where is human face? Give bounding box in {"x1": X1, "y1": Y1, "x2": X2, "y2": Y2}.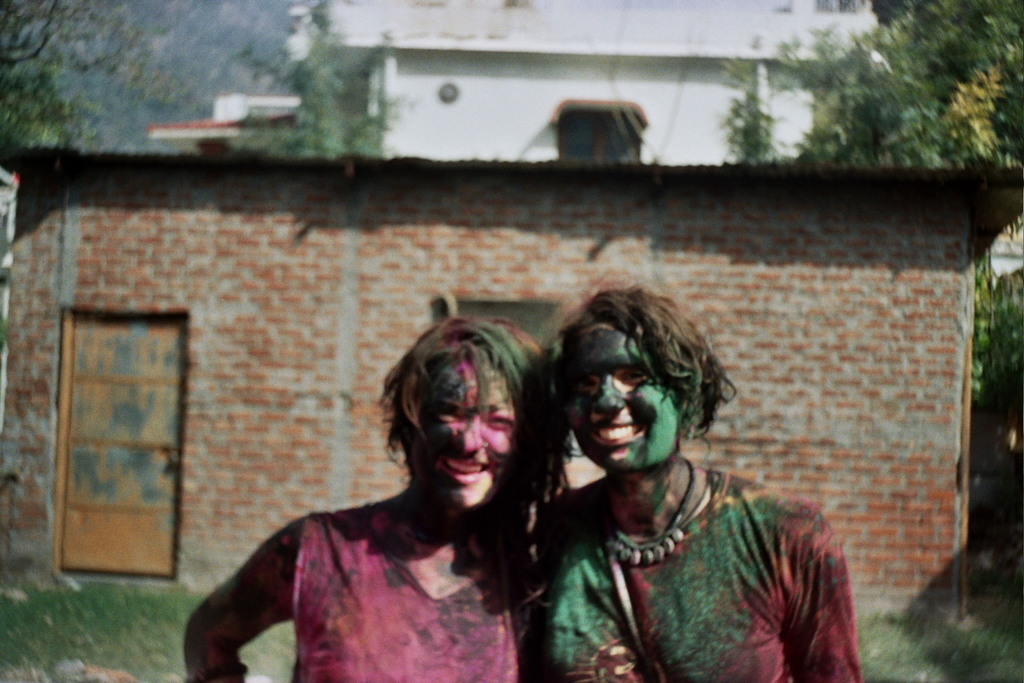
{"x1": 563, "y1": 321, "x2": 679, "y2": 468}.
